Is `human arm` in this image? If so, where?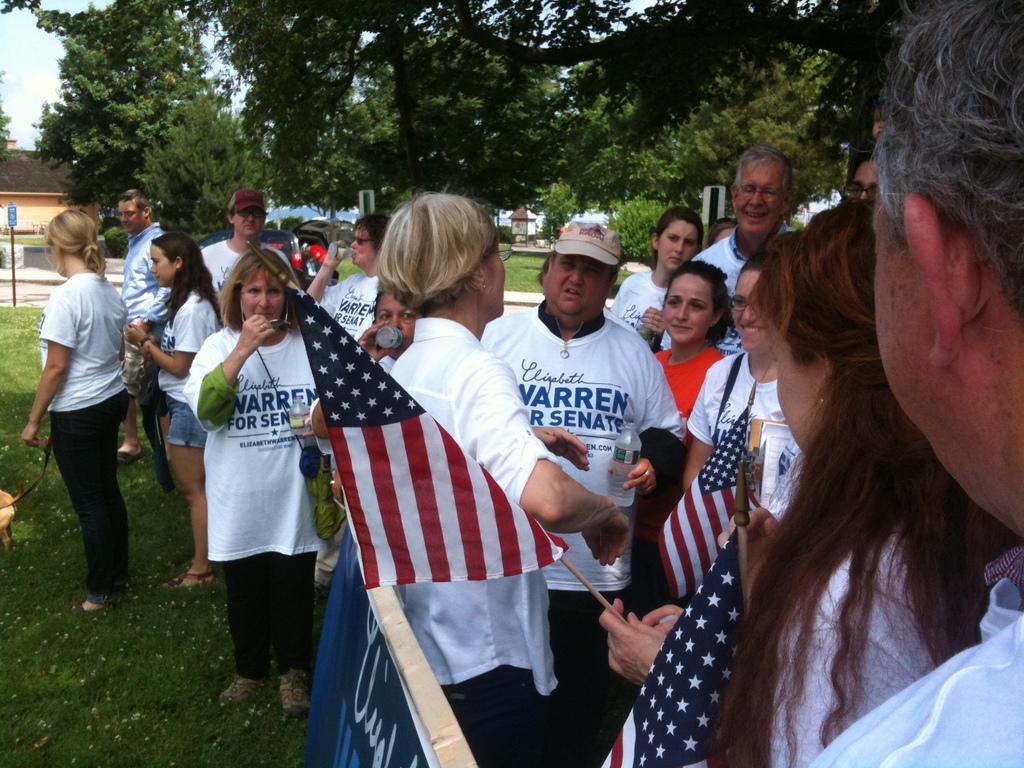
Yes, at region(532, 421, 591, 470).
